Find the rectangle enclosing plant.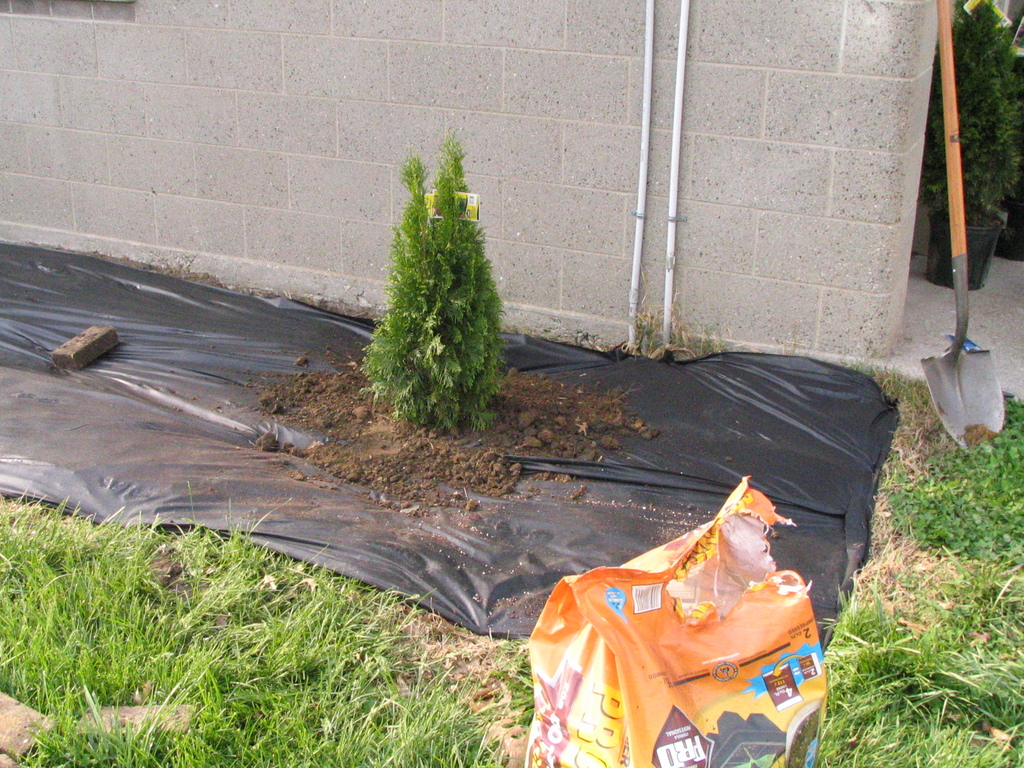
bbox(625, 284, 724, 362).
